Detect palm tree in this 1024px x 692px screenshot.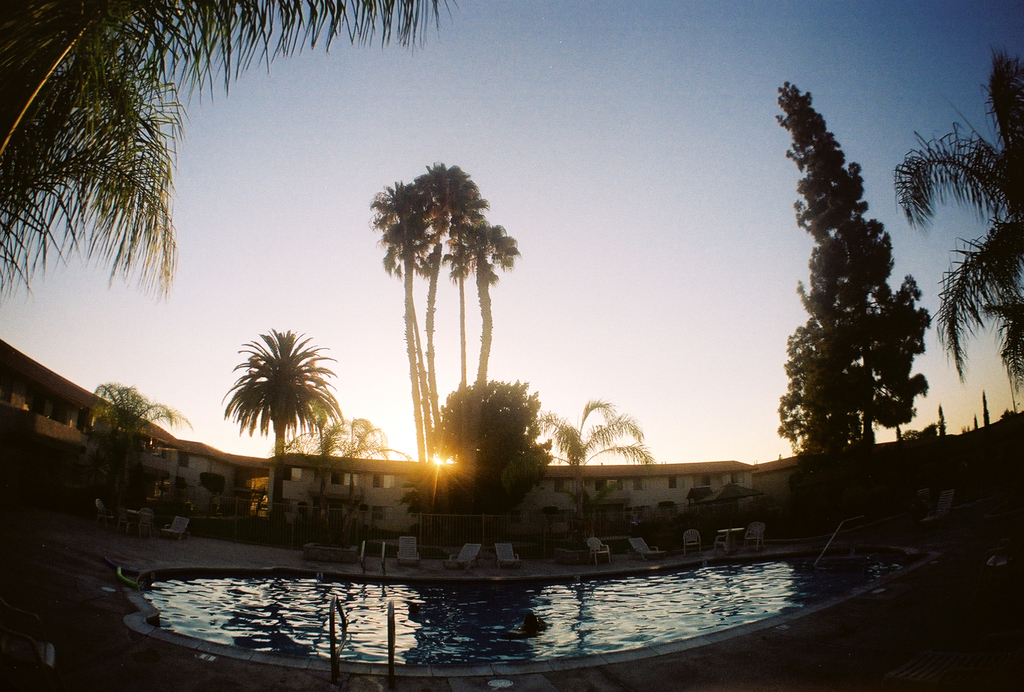
Detection: l=409, t=156, r=483, b=429.
